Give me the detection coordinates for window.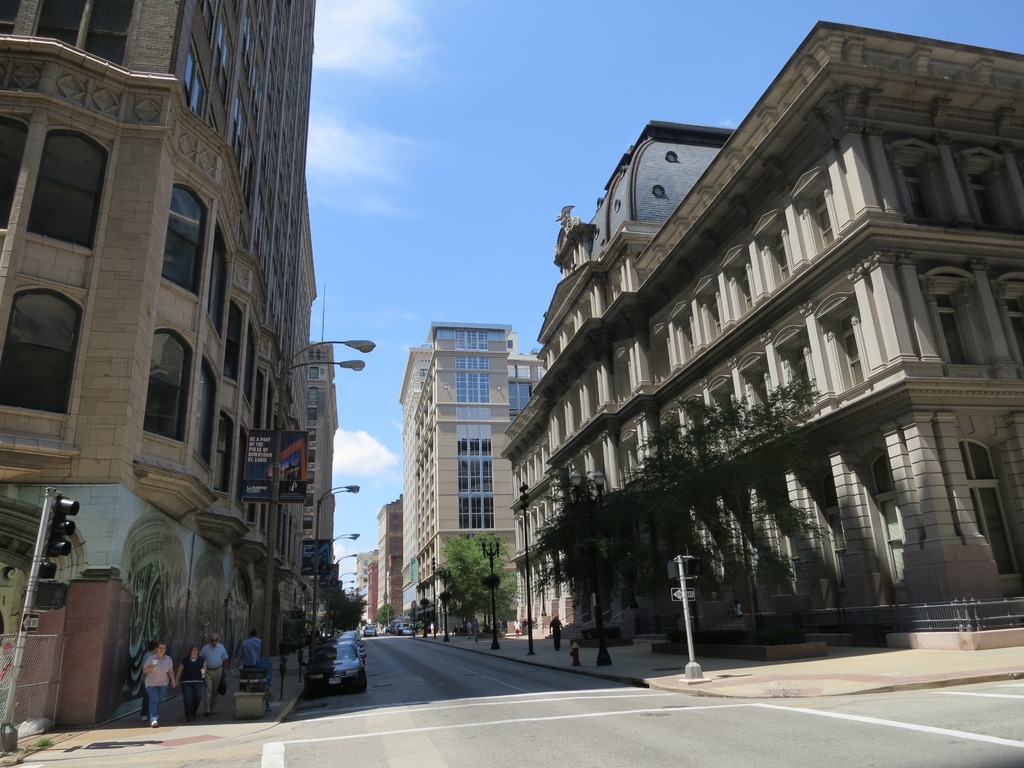
x1=163, y1=181, x2=198, y2=299.
